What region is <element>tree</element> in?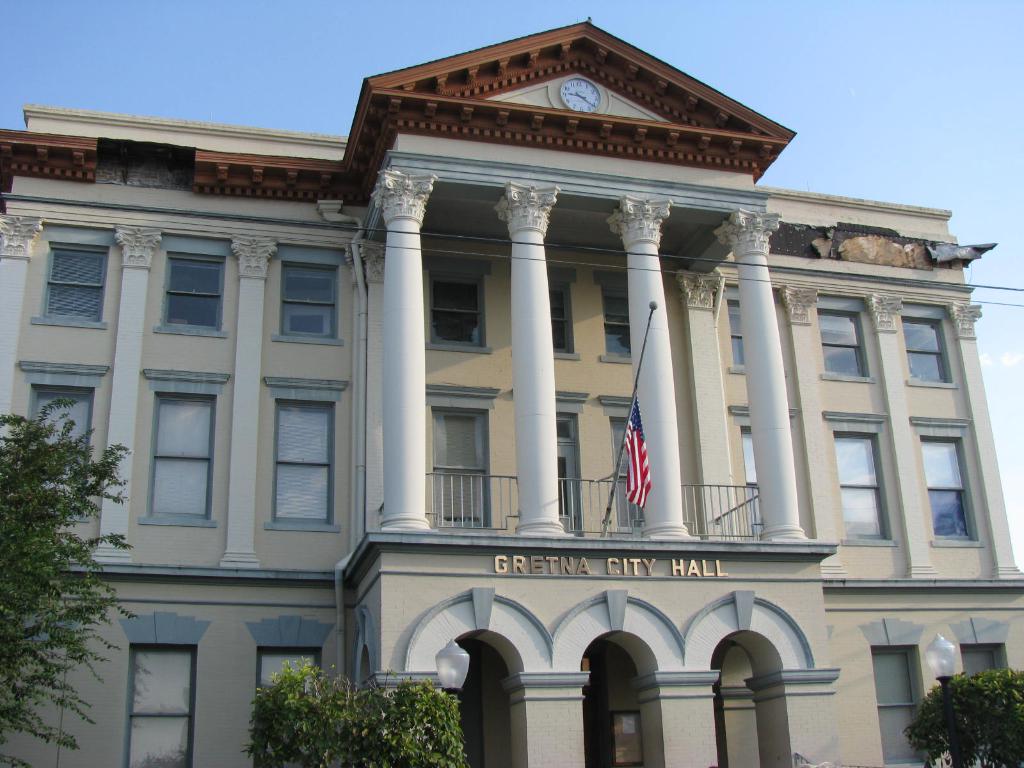
(906,669,1022,767).
